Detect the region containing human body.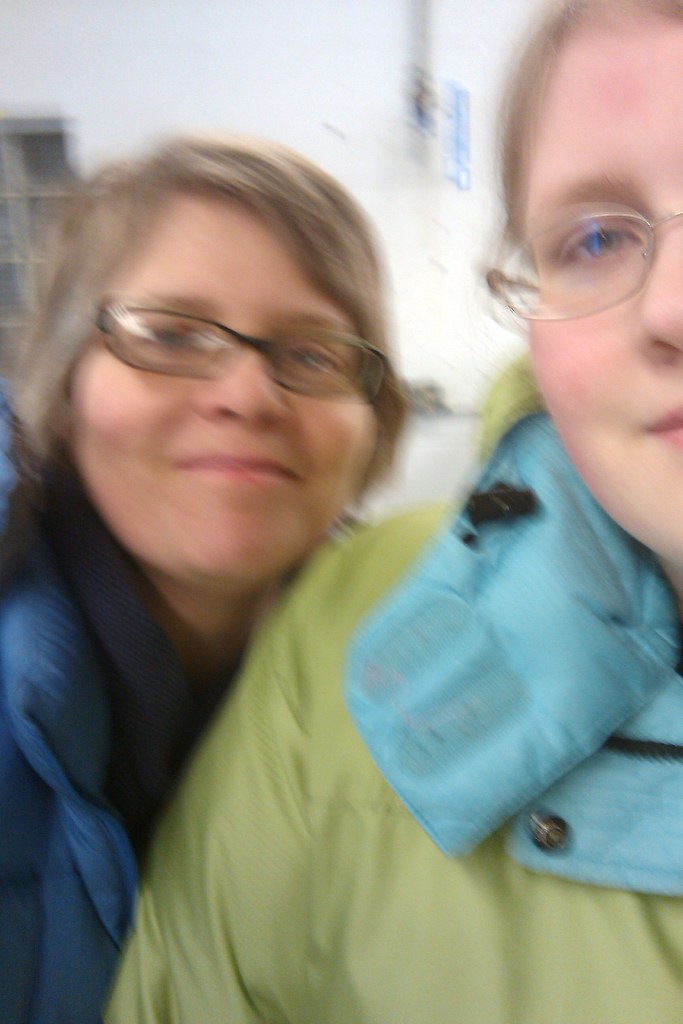
<box>108,0,682,1023</box>.
